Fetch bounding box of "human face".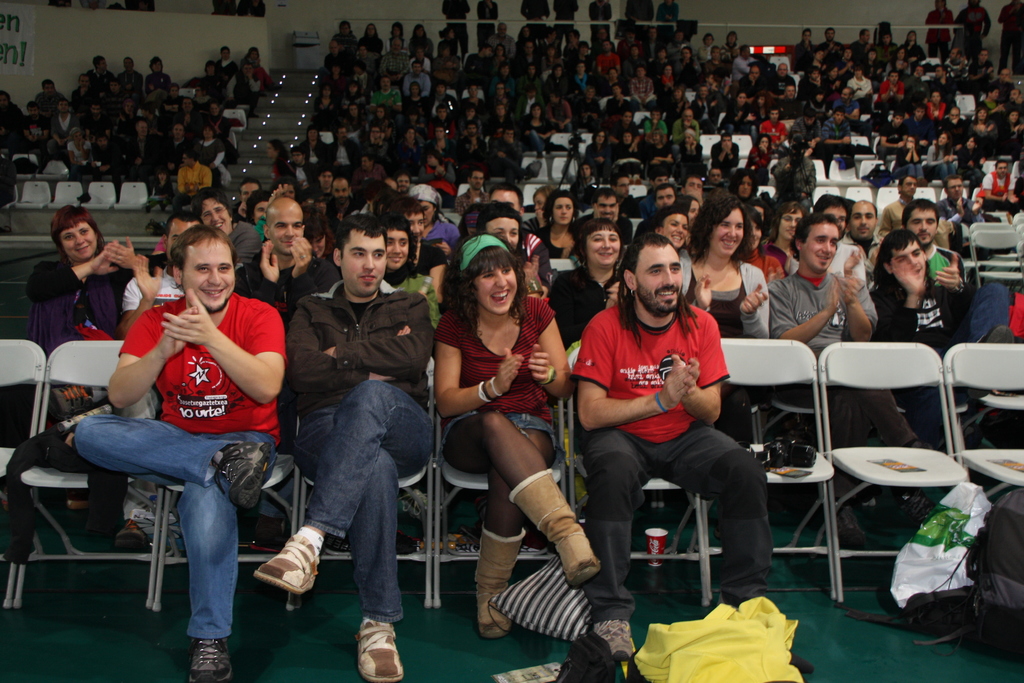
Bbox: [397, 173, 408, 190].
